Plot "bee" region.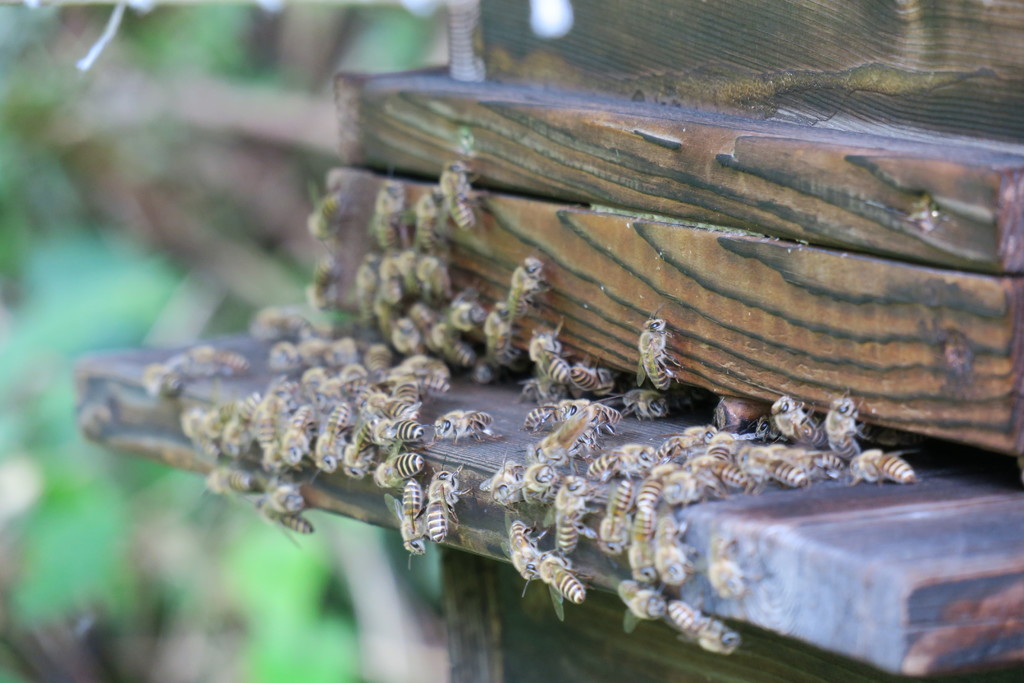
Plotted at locate(192, 342, 248, 376).
